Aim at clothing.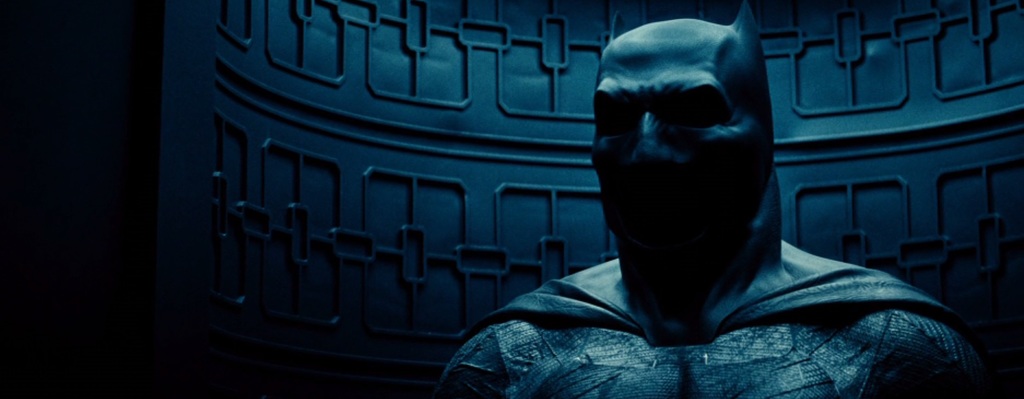
Aimed at <box>433,240,996,398</box>.
